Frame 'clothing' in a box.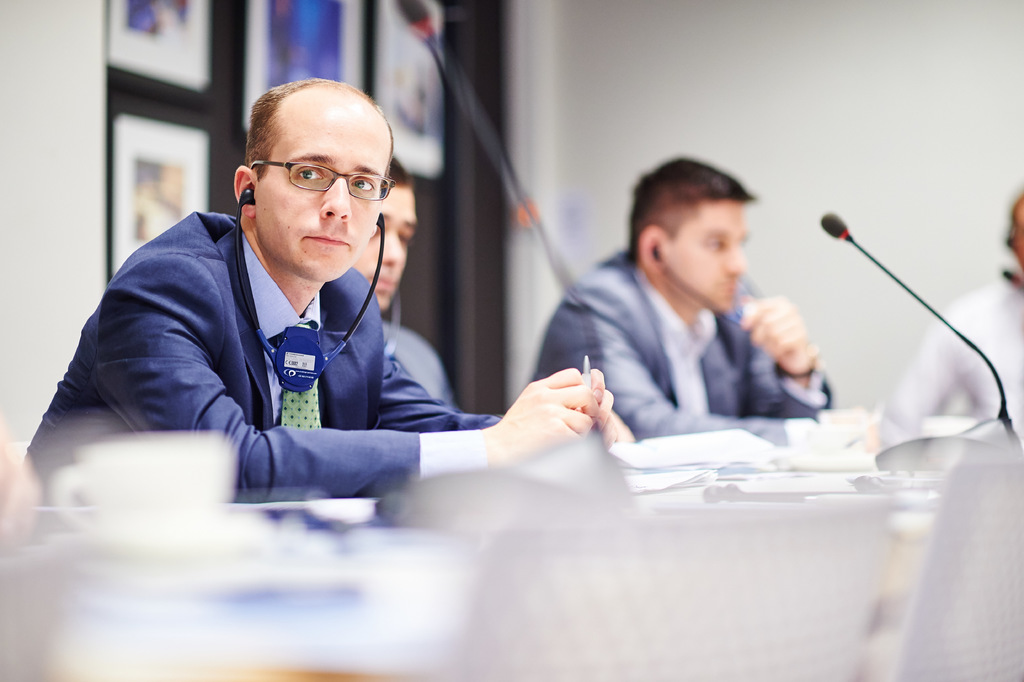
locate(26, 209, 501, 515).
